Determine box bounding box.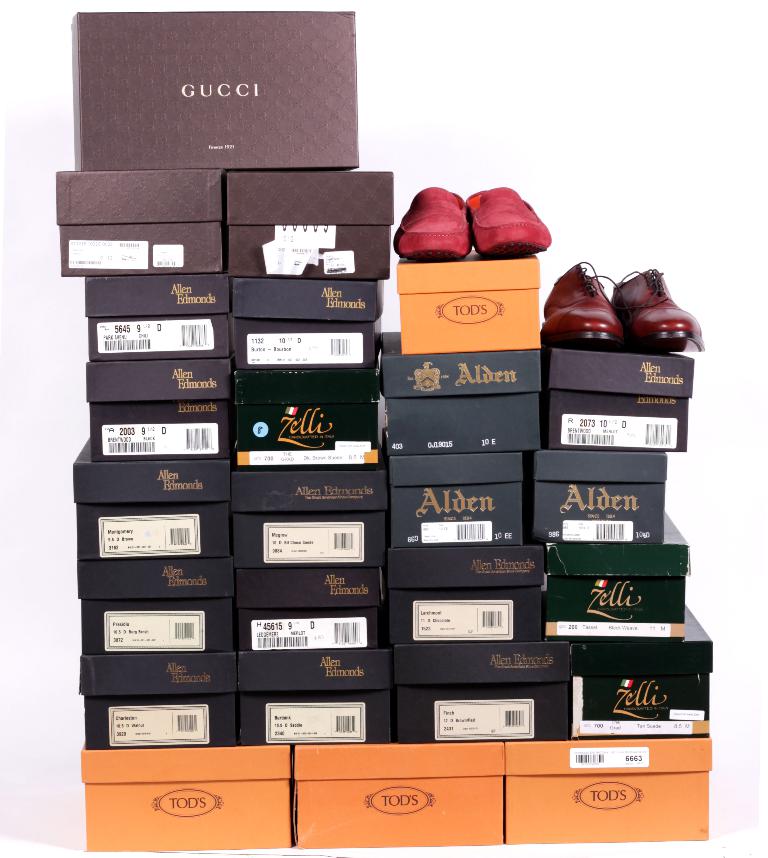
Determined: [x1=390, y1=548, x2=543, y2=641].
